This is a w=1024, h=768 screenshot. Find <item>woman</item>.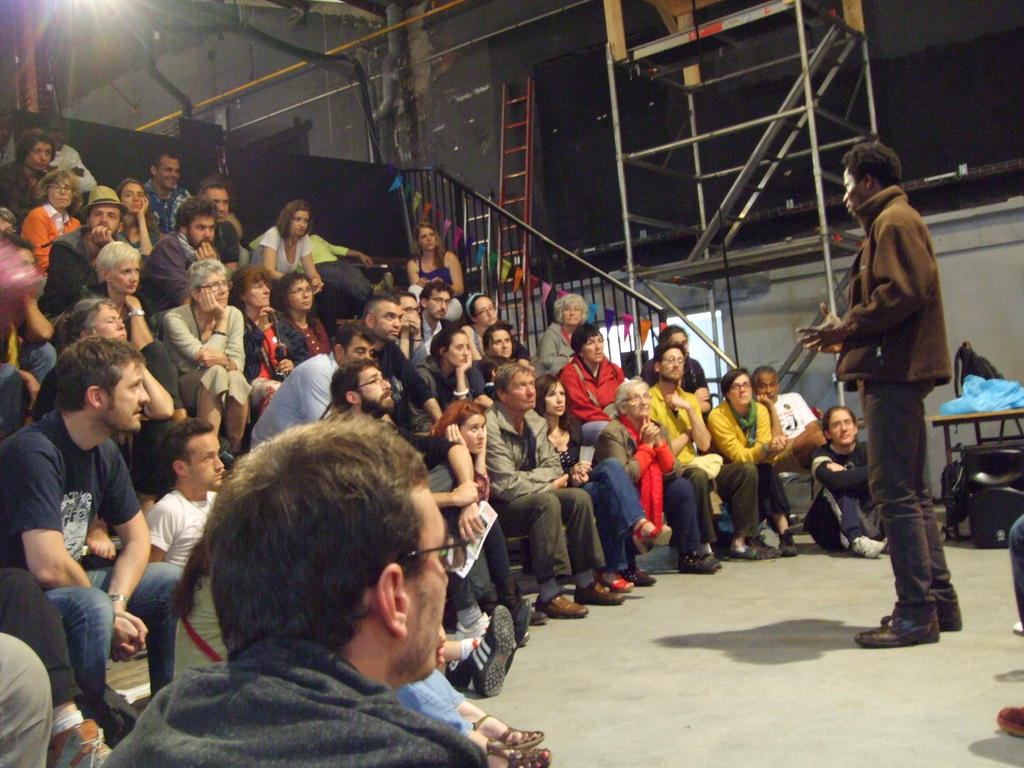
Bounding box: <region>26, 168, 80, 275</region>.
